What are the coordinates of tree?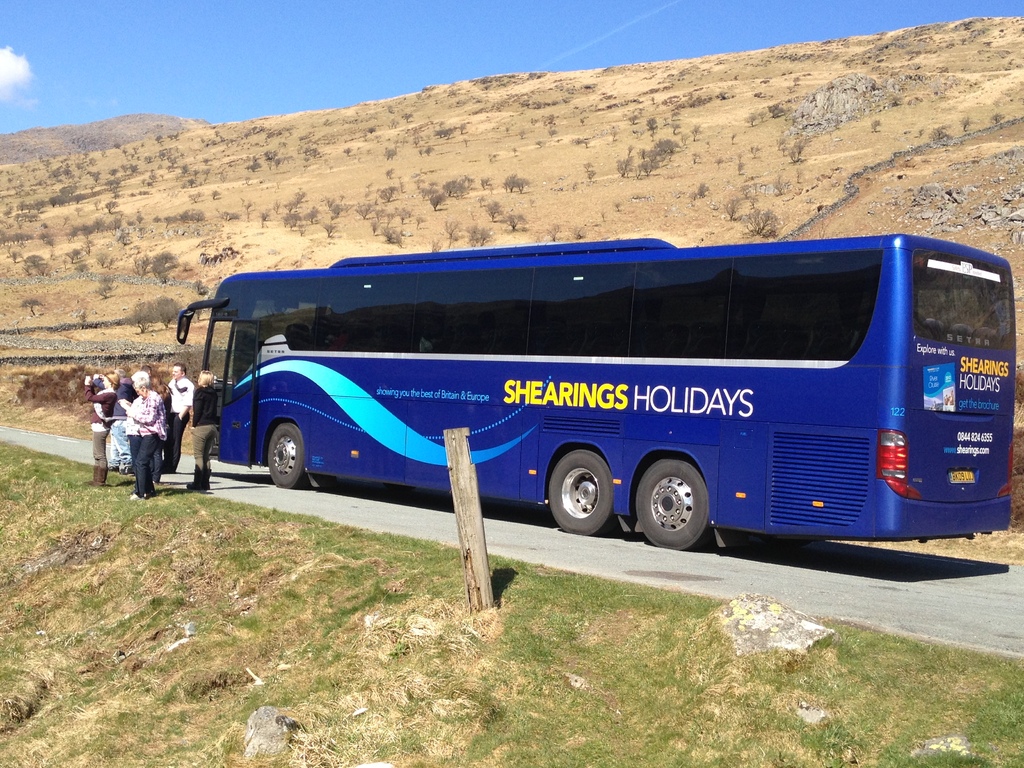
pyautogui.locateOnScreen(477, 176, 488, 188).
